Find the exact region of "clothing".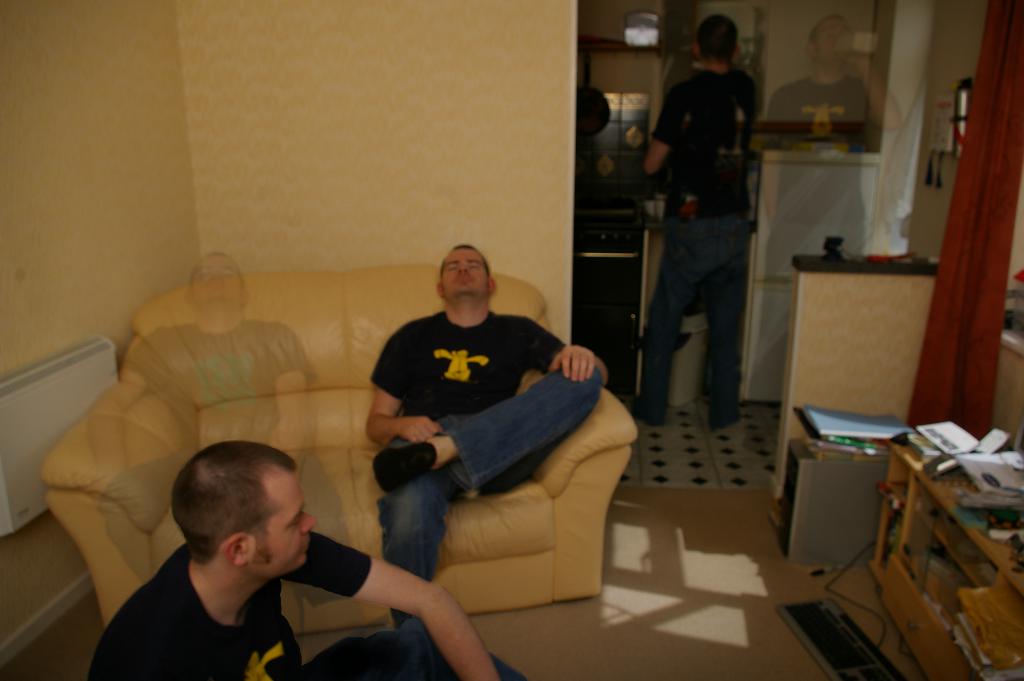
Exact region: region(370, 310, 601, 628).
